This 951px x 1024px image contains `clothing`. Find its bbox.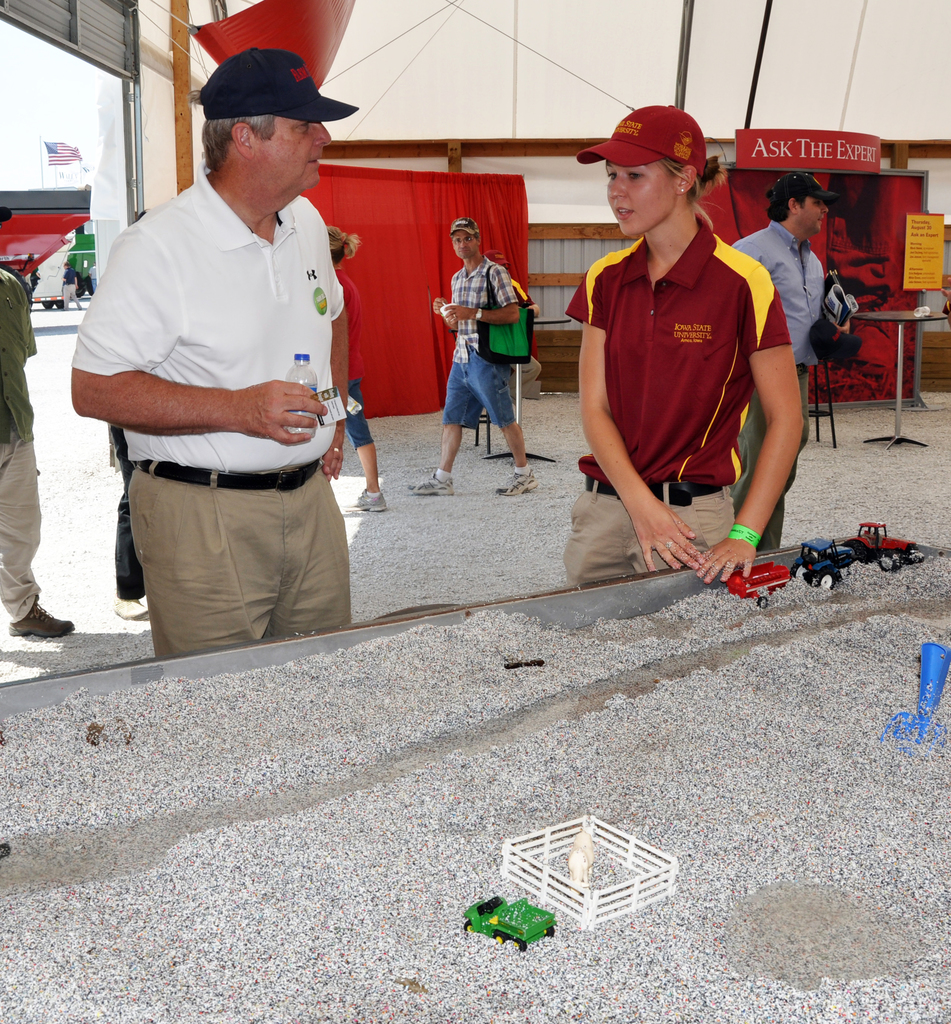
115,420,145,600.
